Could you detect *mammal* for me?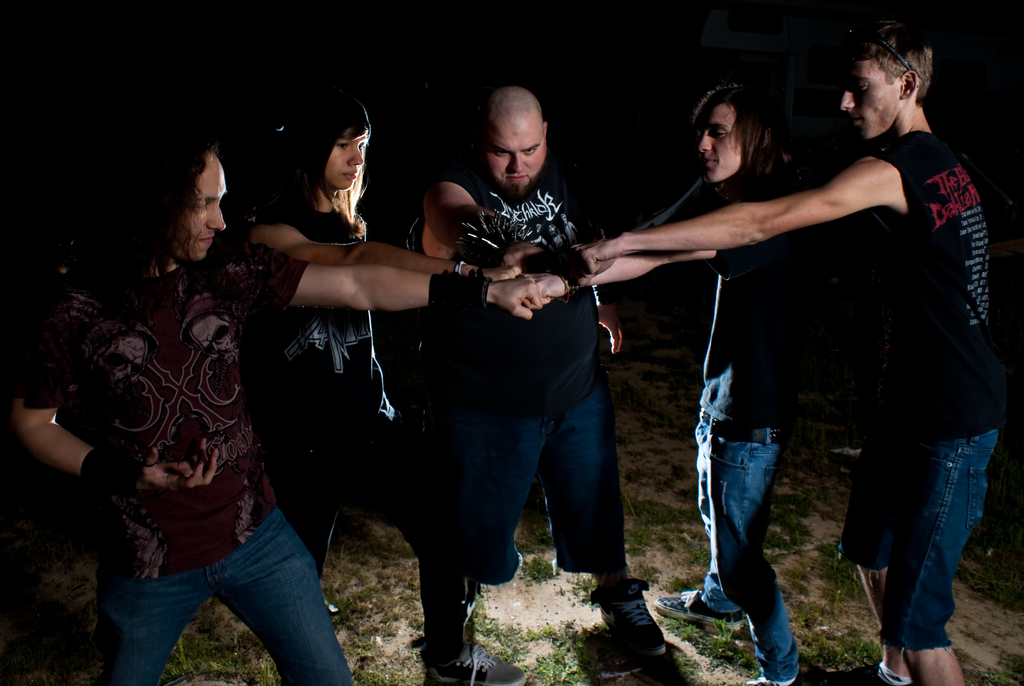
Detection result: [left=8, top=138, right=550, bottom=685].
